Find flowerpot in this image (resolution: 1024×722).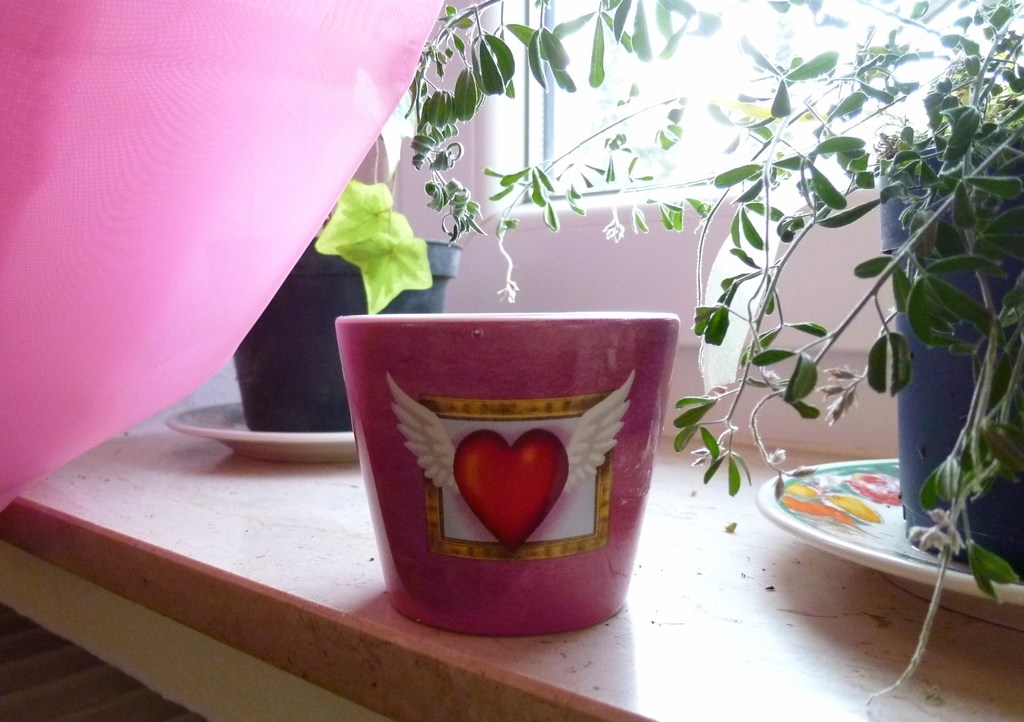
bbox(229, 230, 459, 434).
